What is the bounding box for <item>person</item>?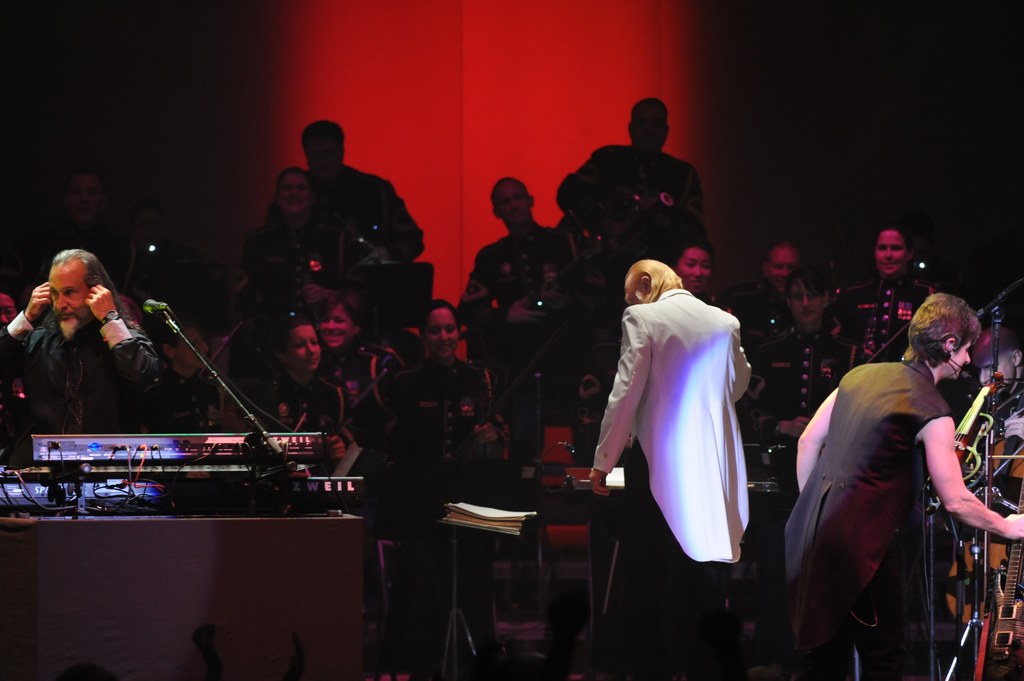
(241,162,384,351).
